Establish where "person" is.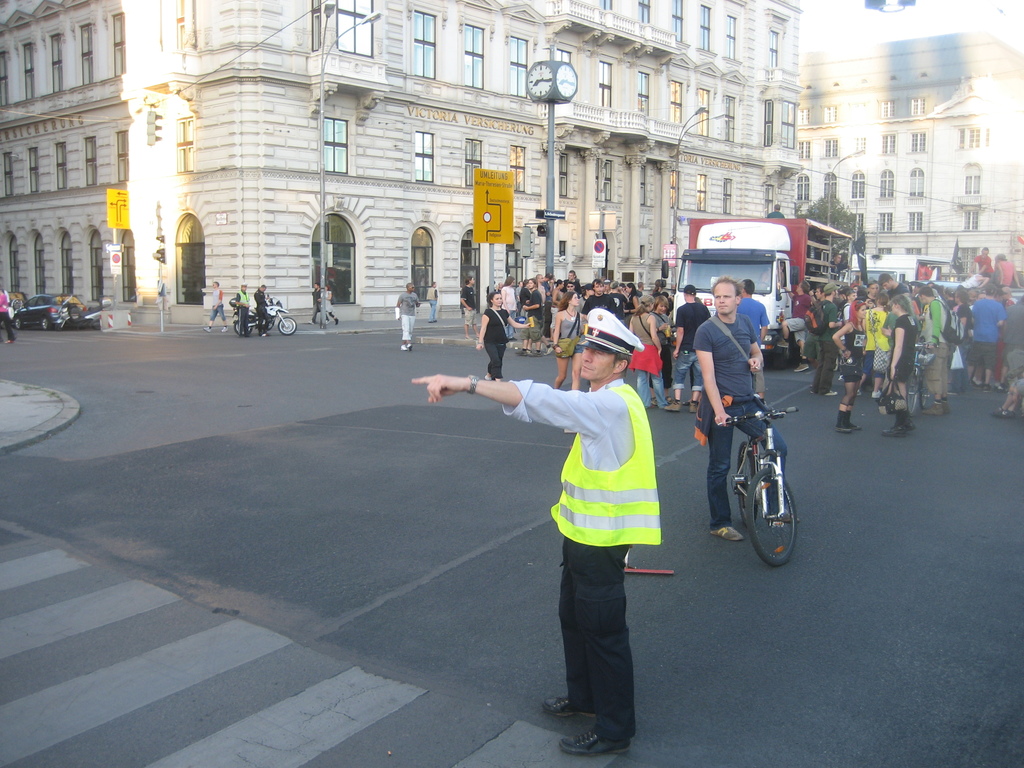
Established at region(921, 286, 956, 416).
